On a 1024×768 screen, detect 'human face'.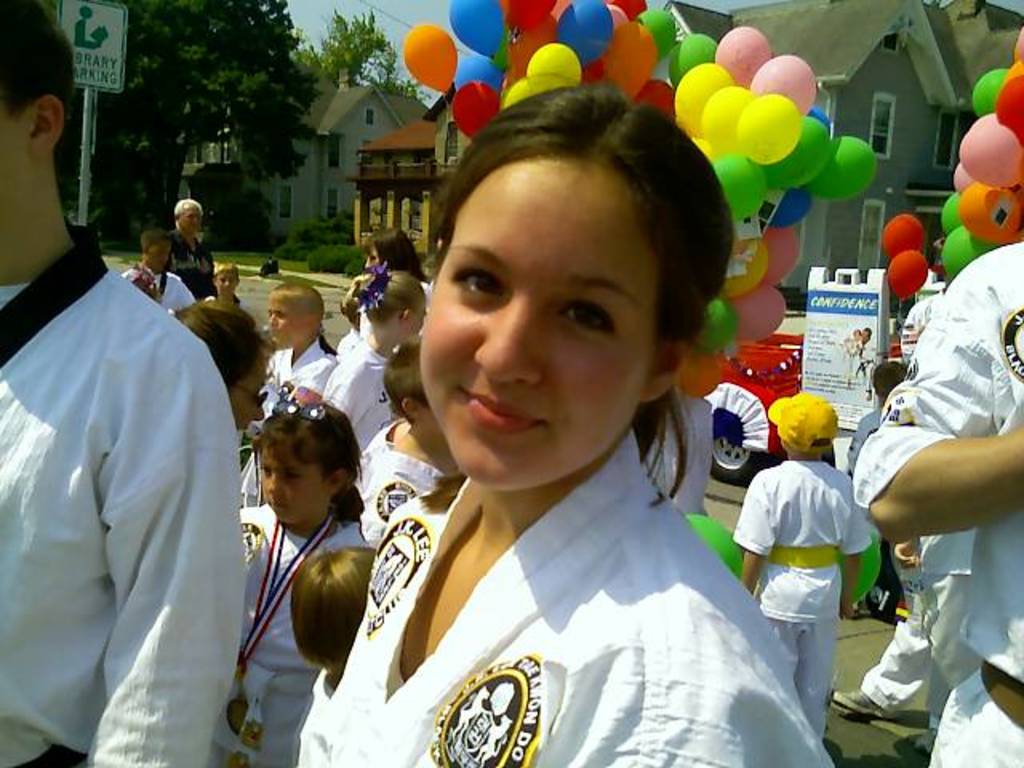
(x1=411, y1=291, x2=429, y2=344).
